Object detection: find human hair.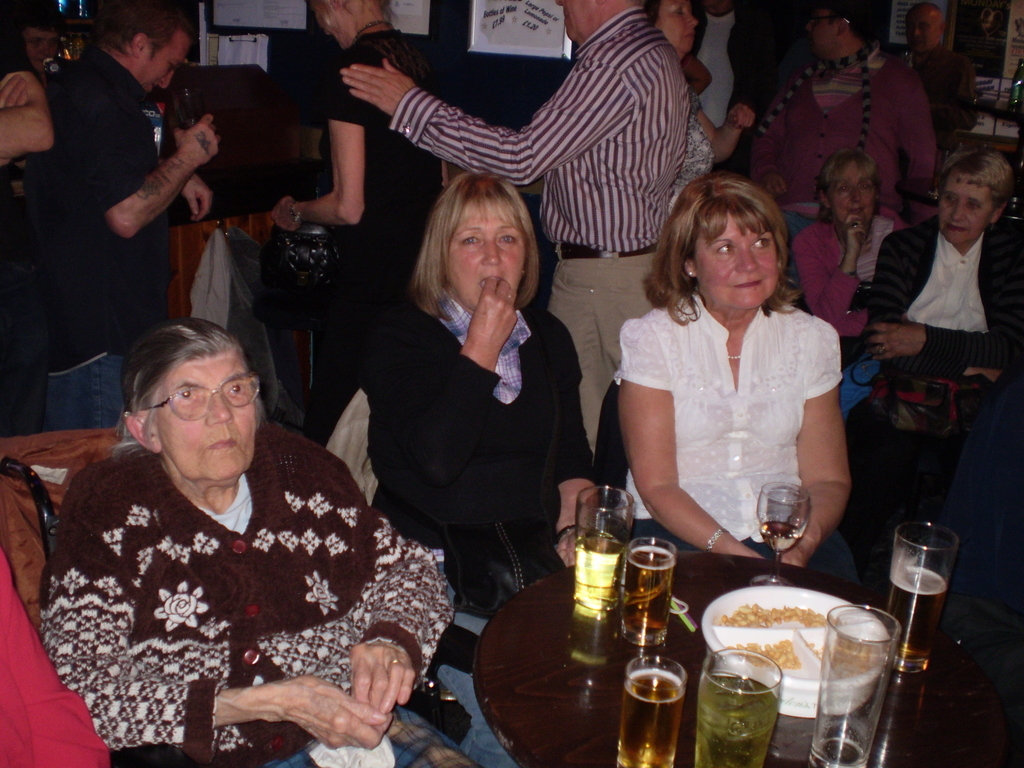
bbox=[416, 175, 542, 319].
